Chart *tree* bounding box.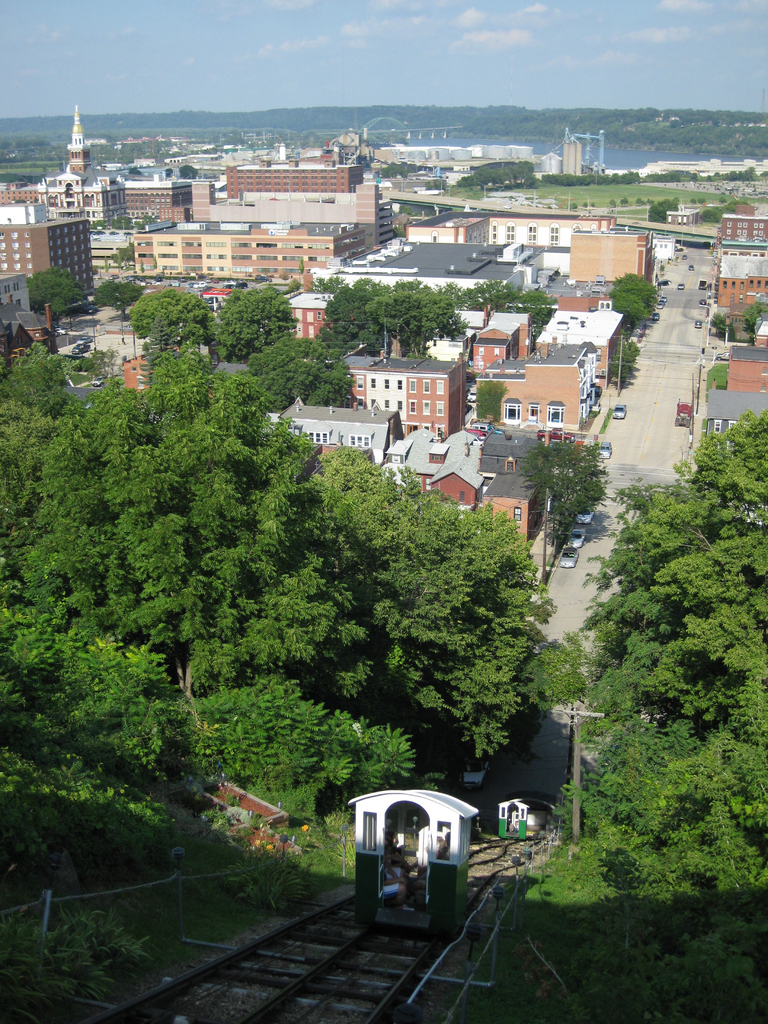
Charted: 611:342:639:388.
